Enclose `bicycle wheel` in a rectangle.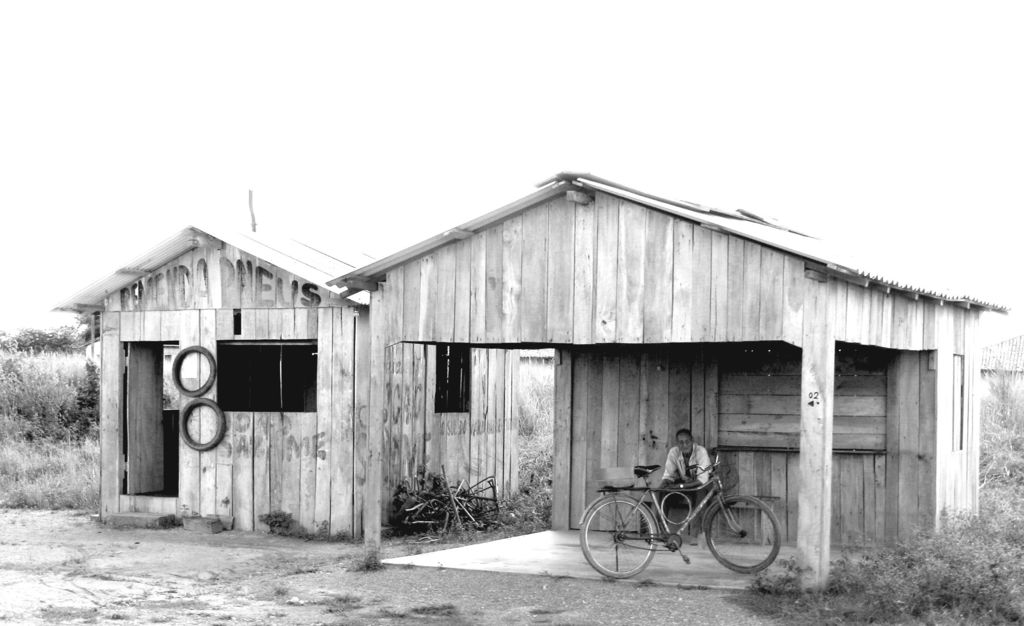
[x1=582, y1=493, x2=654, y2=577].
